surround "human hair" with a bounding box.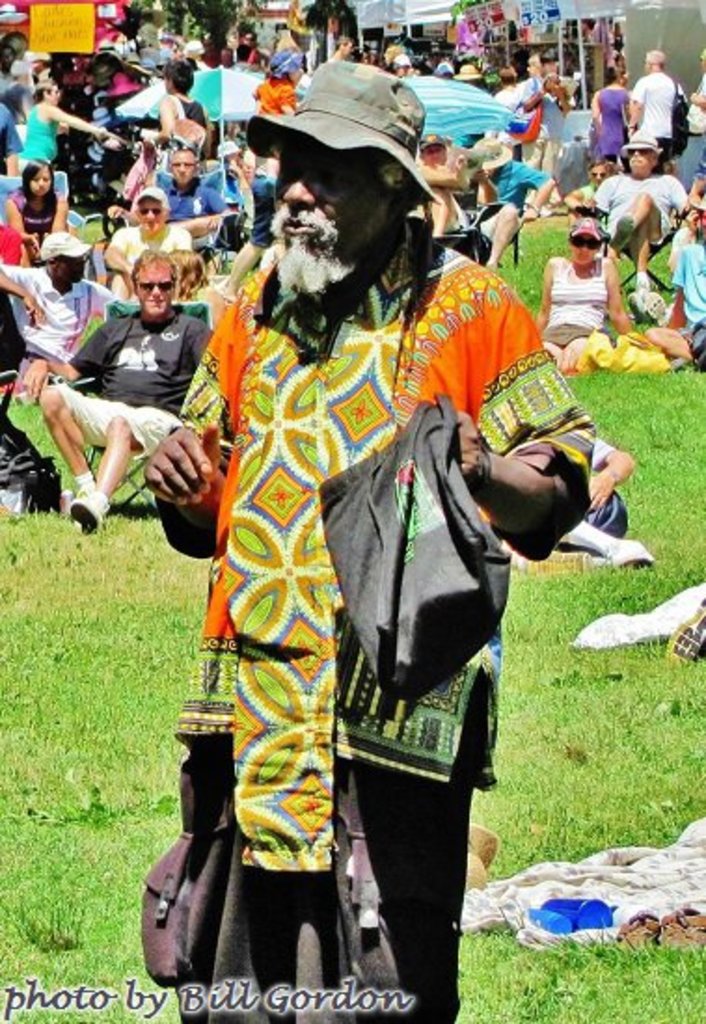
left=20, top=149, right=63, bottom=216.
